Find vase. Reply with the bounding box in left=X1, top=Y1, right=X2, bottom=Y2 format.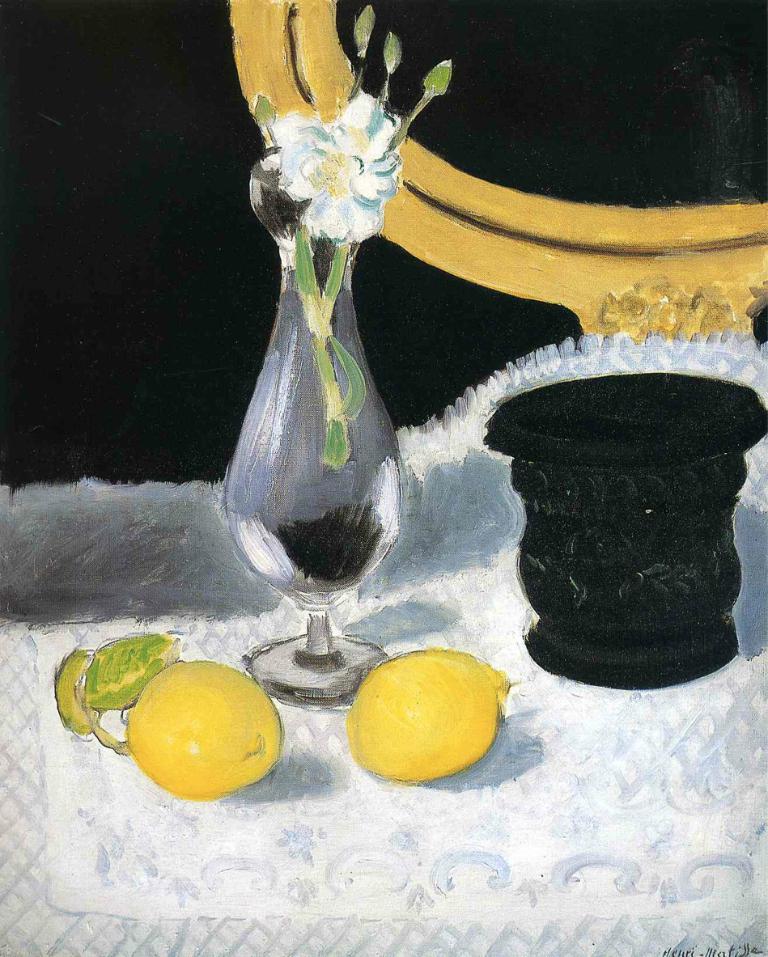
left=212, top=145, right=403, bottom=709.
